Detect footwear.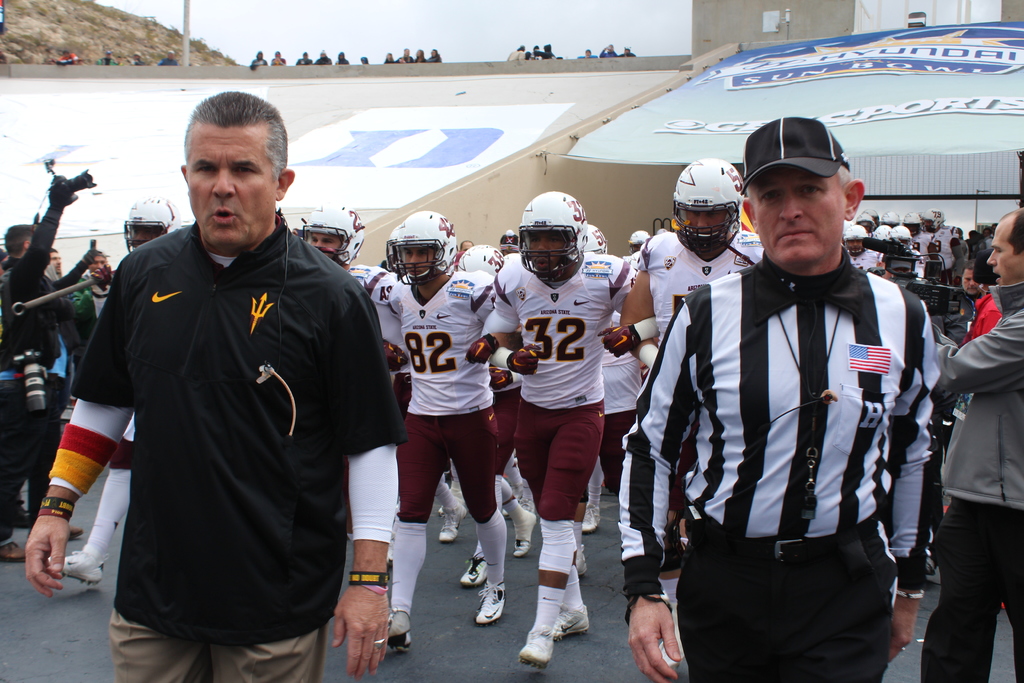
Detected at [0,545,26,566].
